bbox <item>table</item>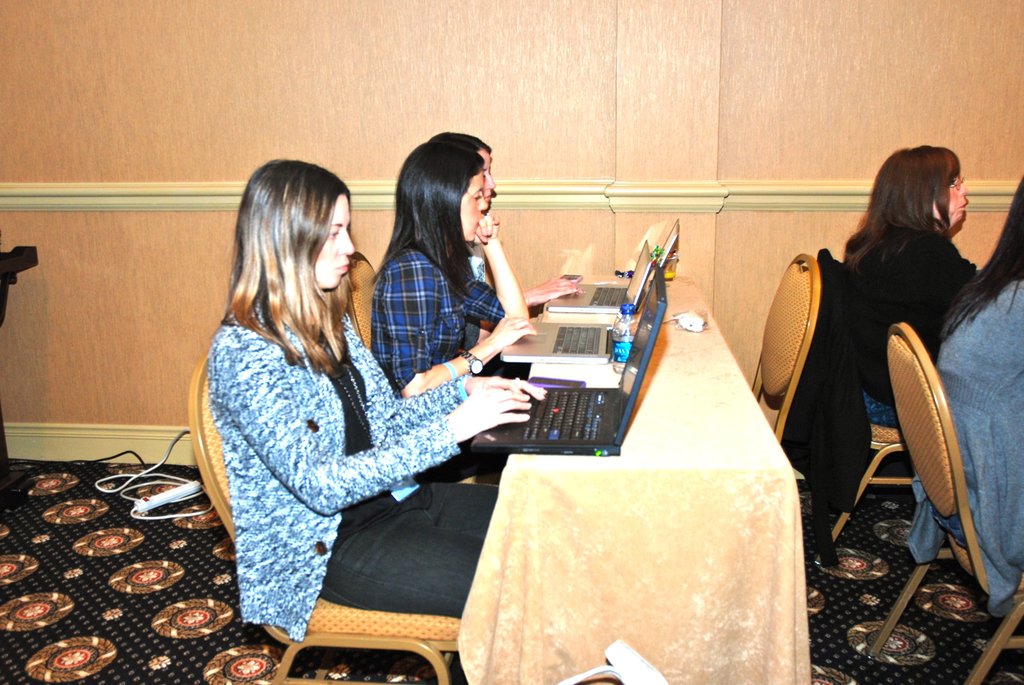
bbox=[487, 267, 803, 684]
